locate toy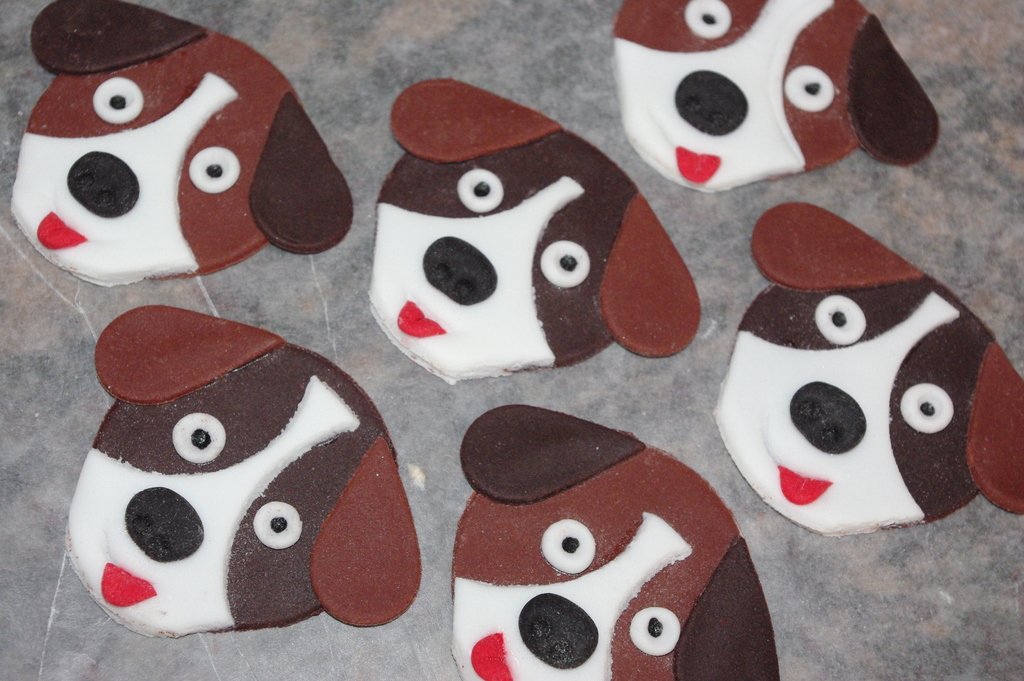
15 0 357 286
